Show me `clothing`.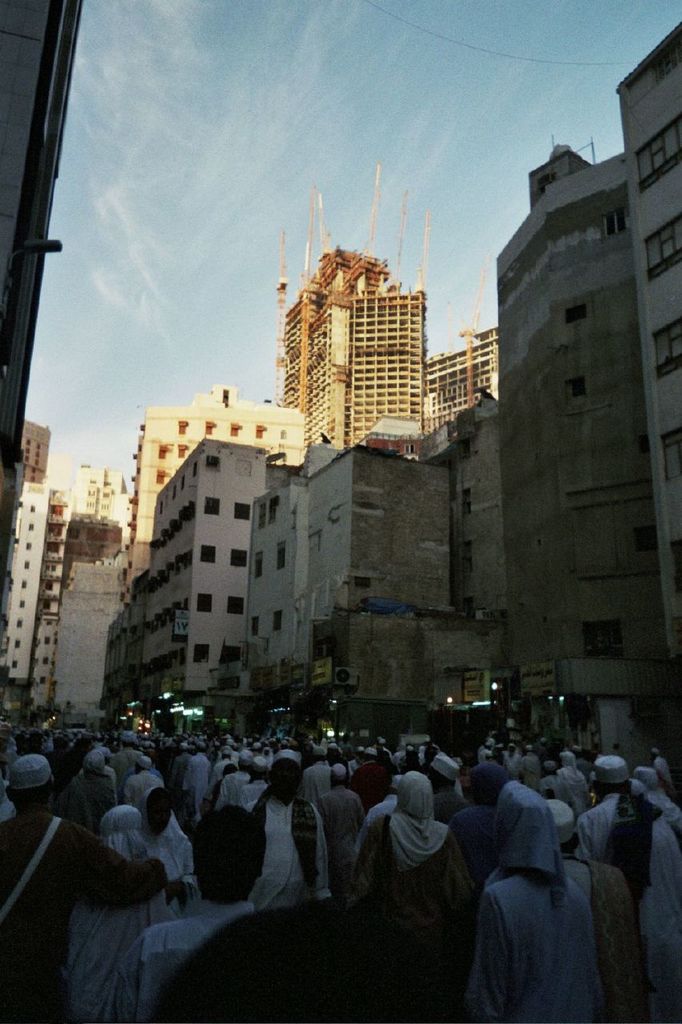
`clothing` is here: l=440, t=764, r=505, b=864.
